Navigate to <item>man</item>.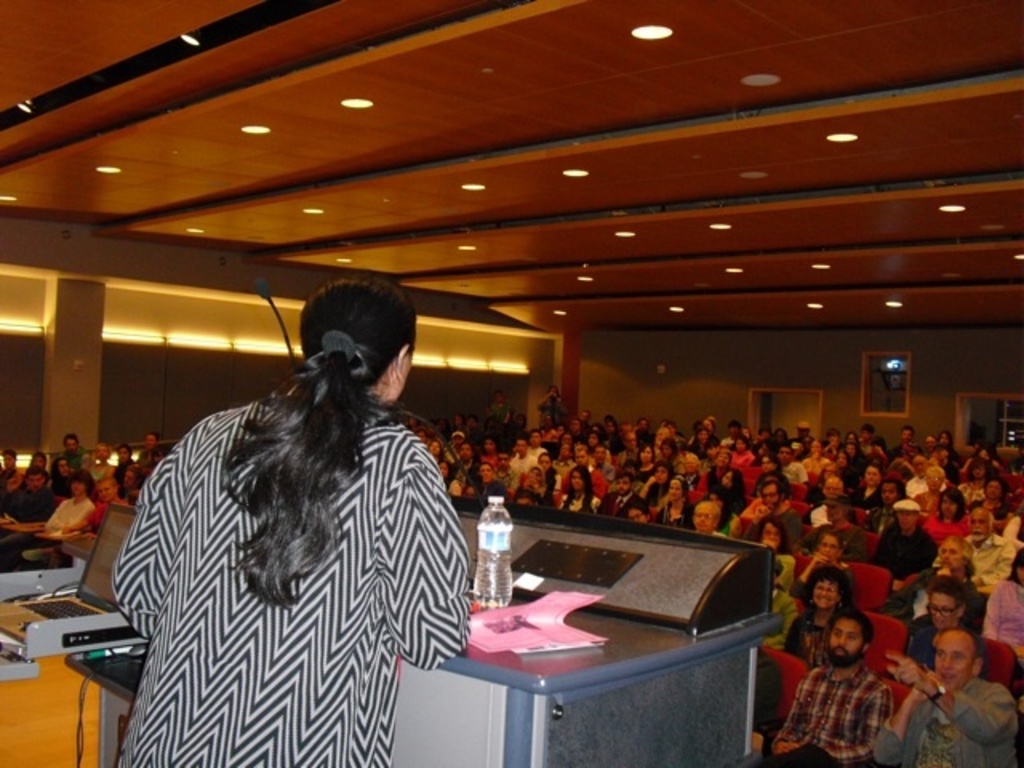
Navigation target: <bbox>688, 498, 726, 539</bbox>.
